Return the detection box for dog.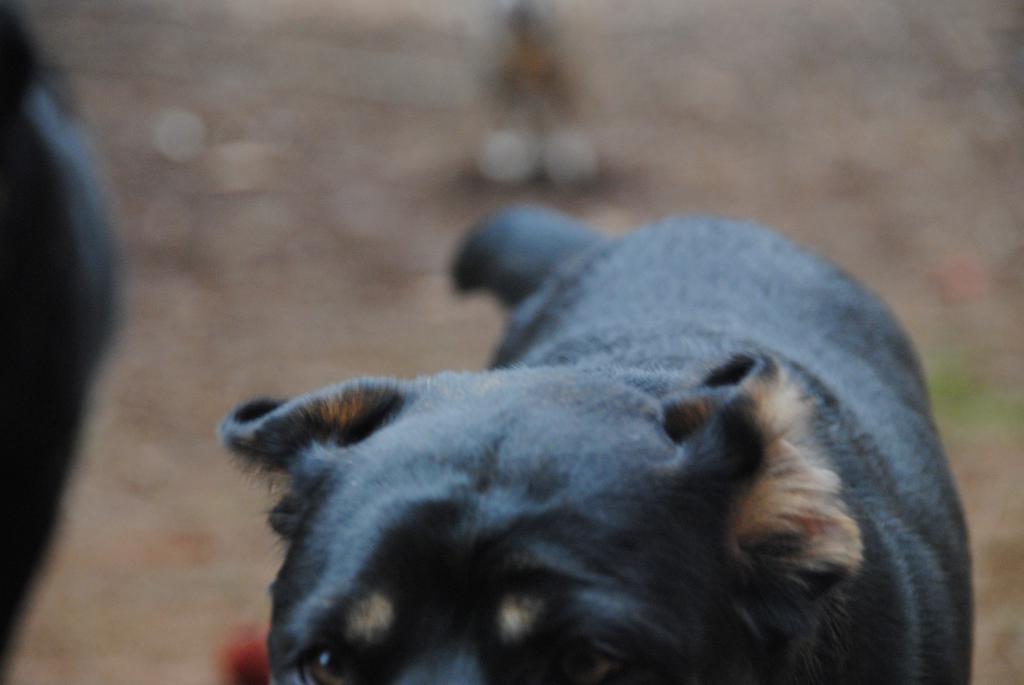
<bbox>220, 193, 977, 684</bbox>.
